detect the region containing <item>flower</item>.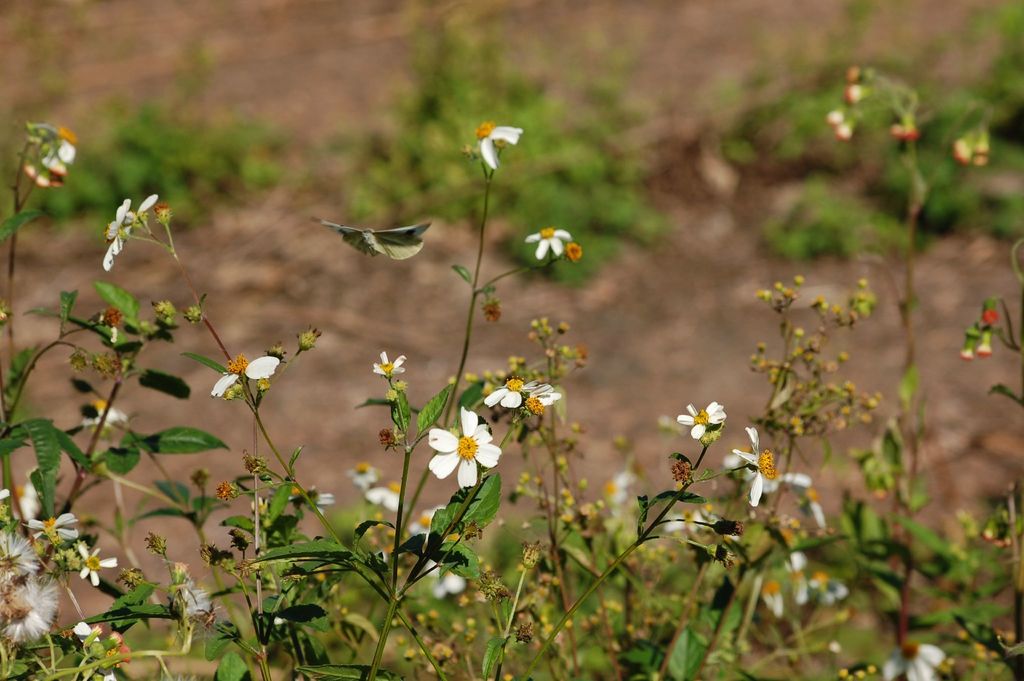
box=[521, 221, 575, 252].
